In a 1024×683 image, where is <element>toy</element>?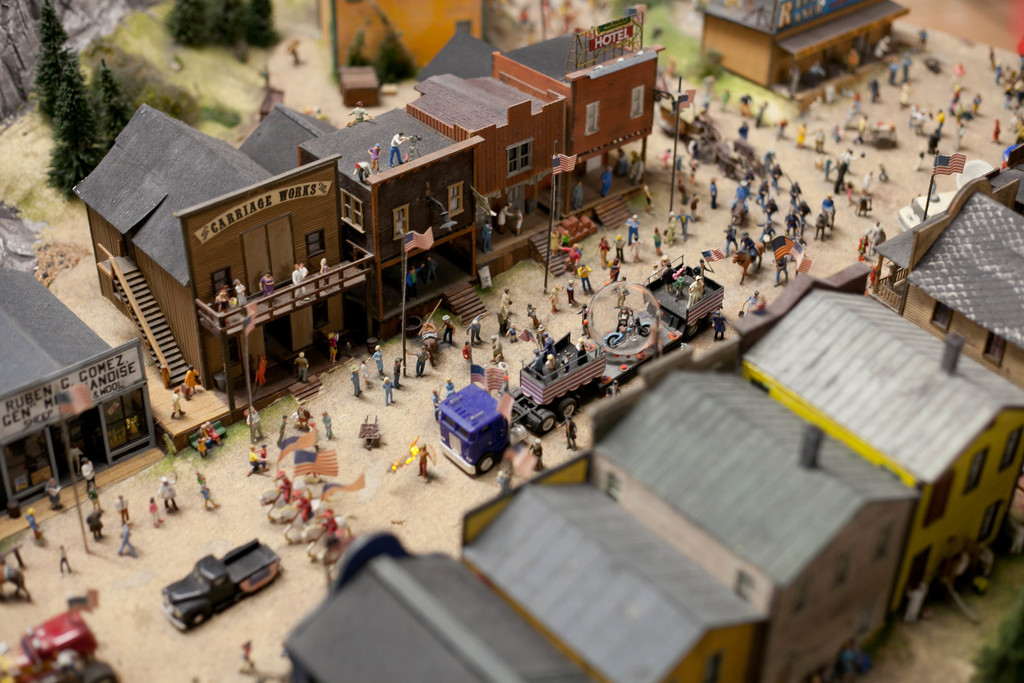
[left=411, top=265, right=422, bottom=299].
